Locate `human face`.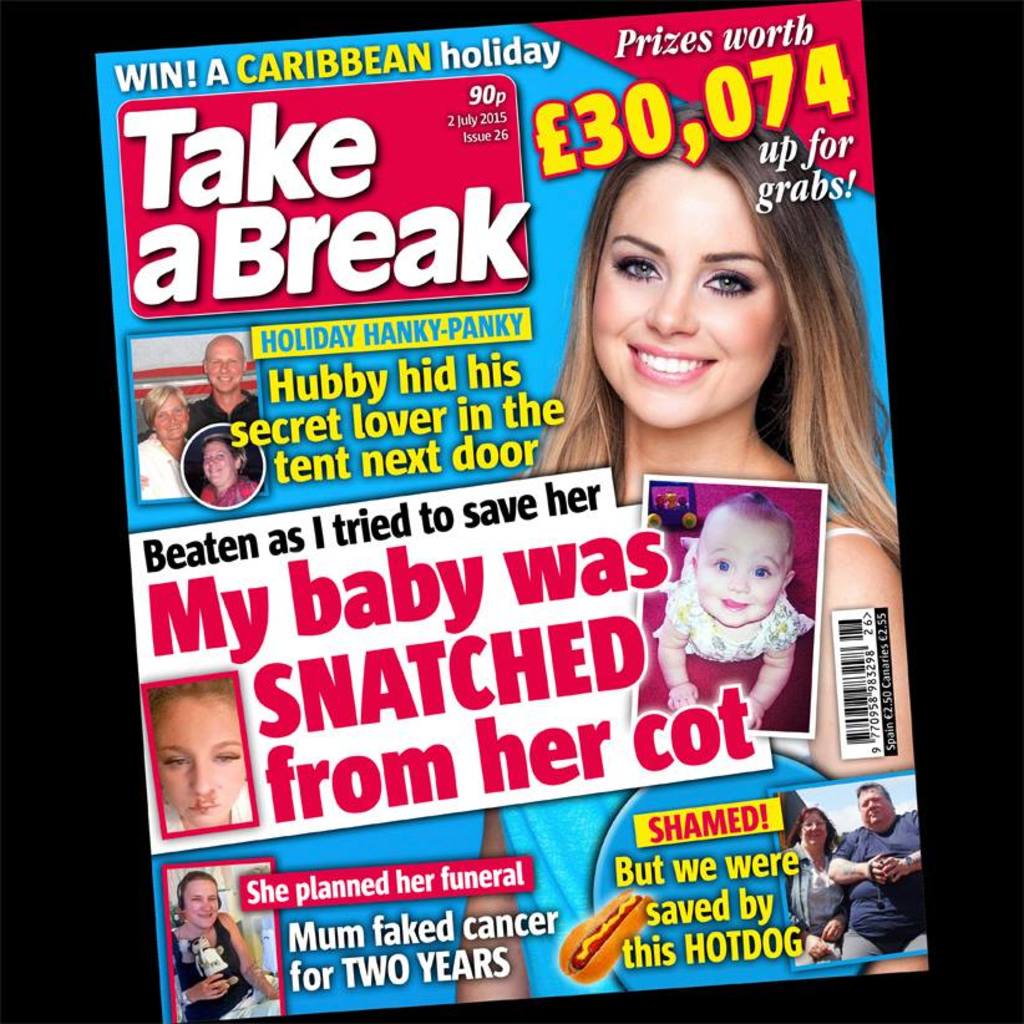
Bounding box: <bbox>153, 395, 186, 435</bbox>.
